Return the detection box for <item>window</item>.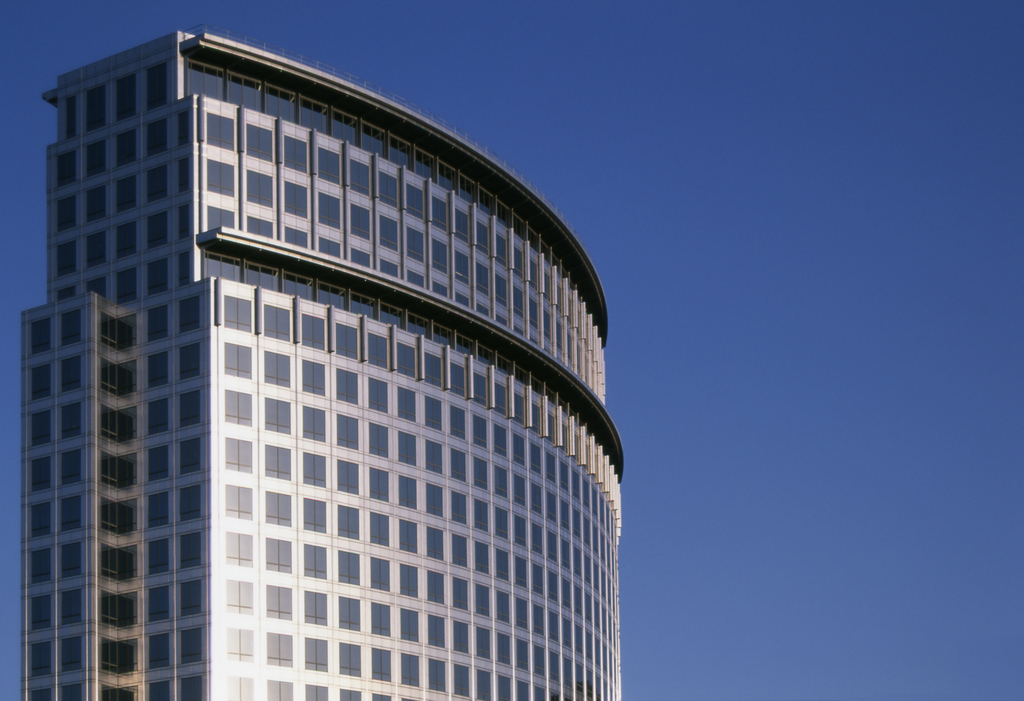
x1=548 y1=492 x2=555 y2=523.
